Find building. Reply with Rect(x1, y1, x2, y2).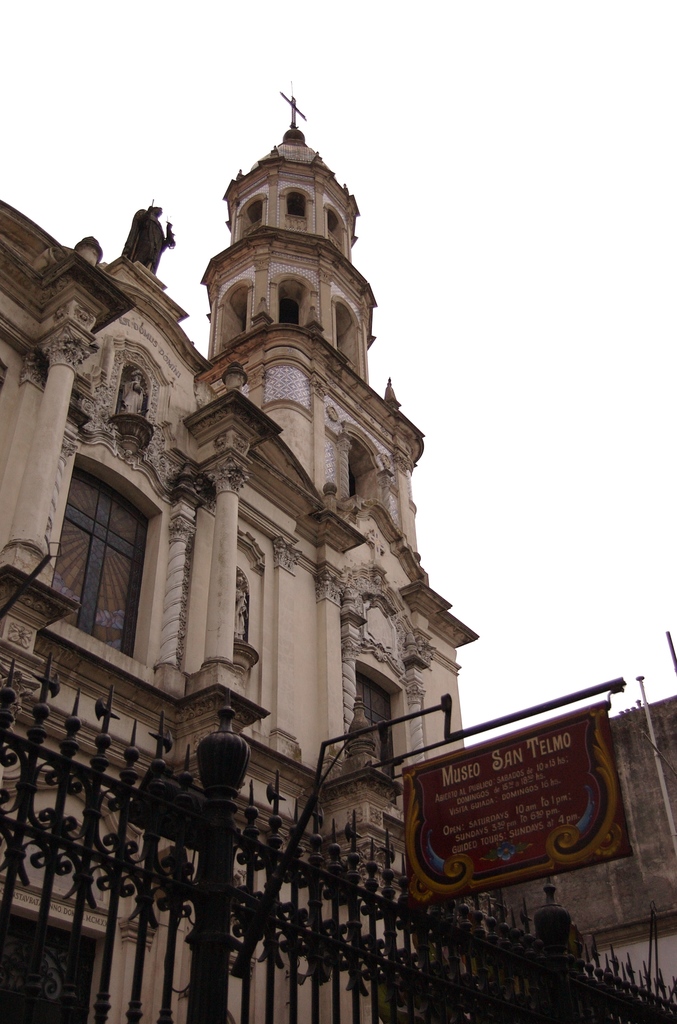
Rect(464, 690, 676, 1003).
